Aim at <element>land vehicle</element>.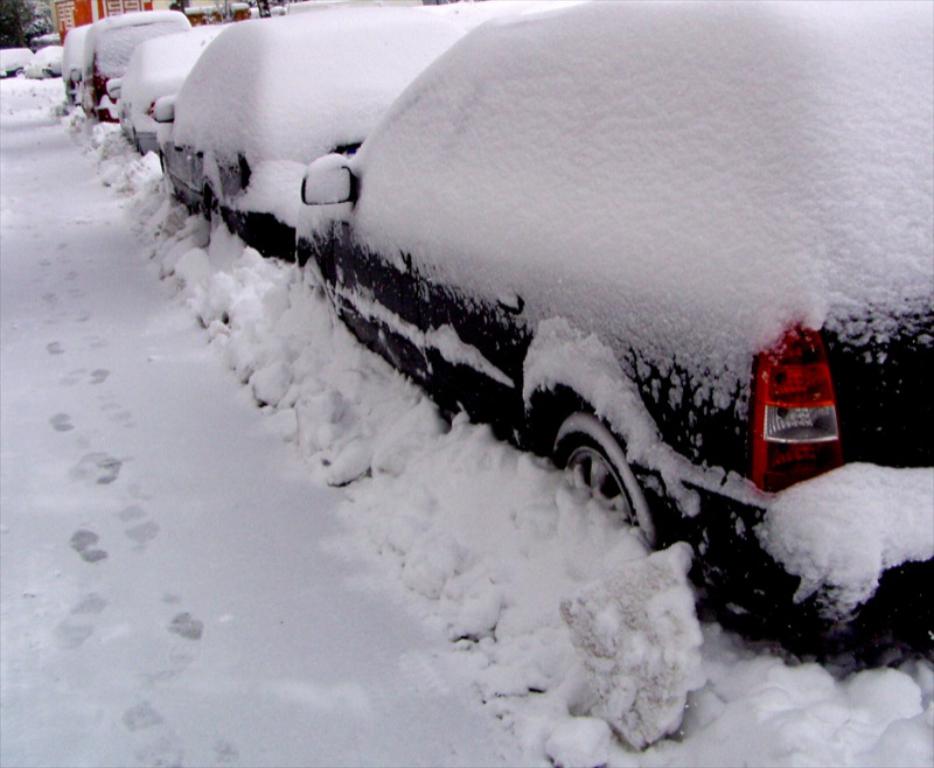
Aimed at [left=160, top=12, right=461, bottom=254].
